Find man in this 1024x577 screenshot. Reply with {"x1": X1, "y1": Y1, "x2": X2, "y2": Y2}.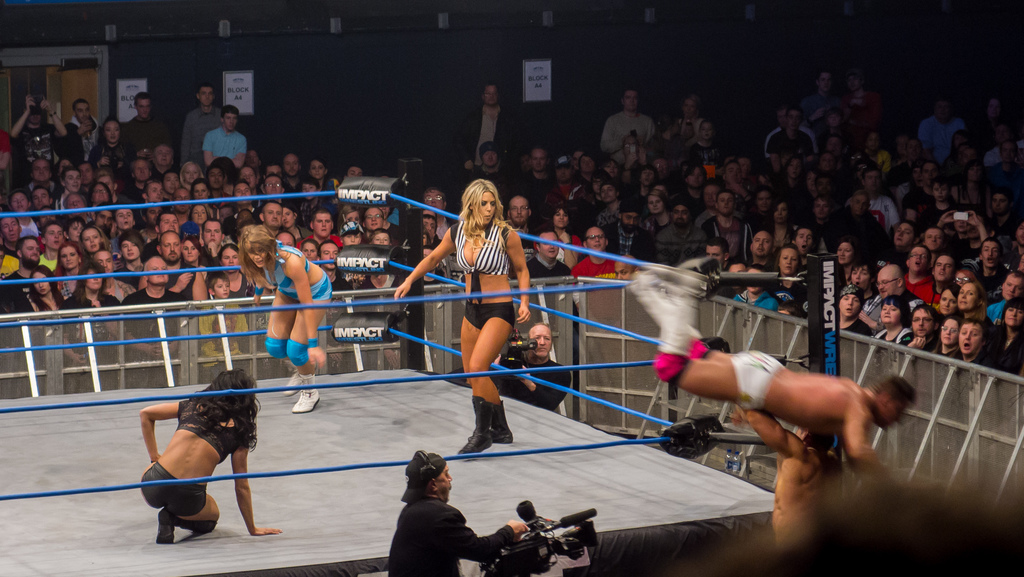
{"x1": 832, "y1": 286, "x2": 873, "y2": 337}.
